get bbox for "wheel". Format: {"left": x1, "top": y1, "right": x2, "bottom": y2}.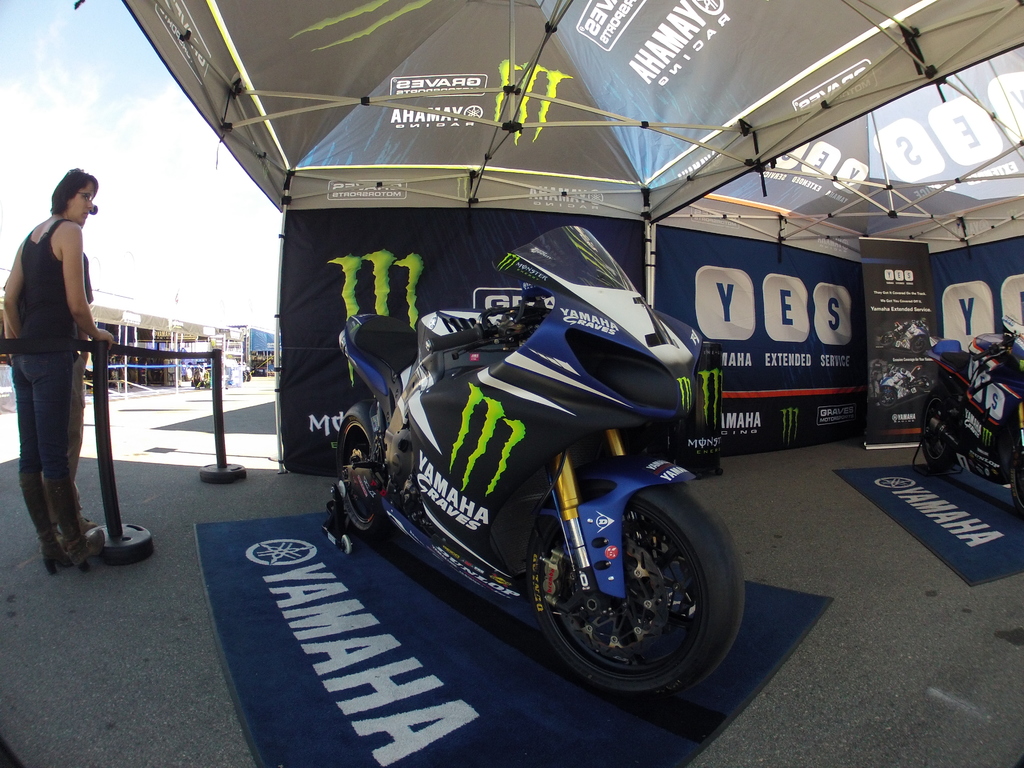
{"left": 247, "top": 374, "right": 252, "bottom": 380}.
